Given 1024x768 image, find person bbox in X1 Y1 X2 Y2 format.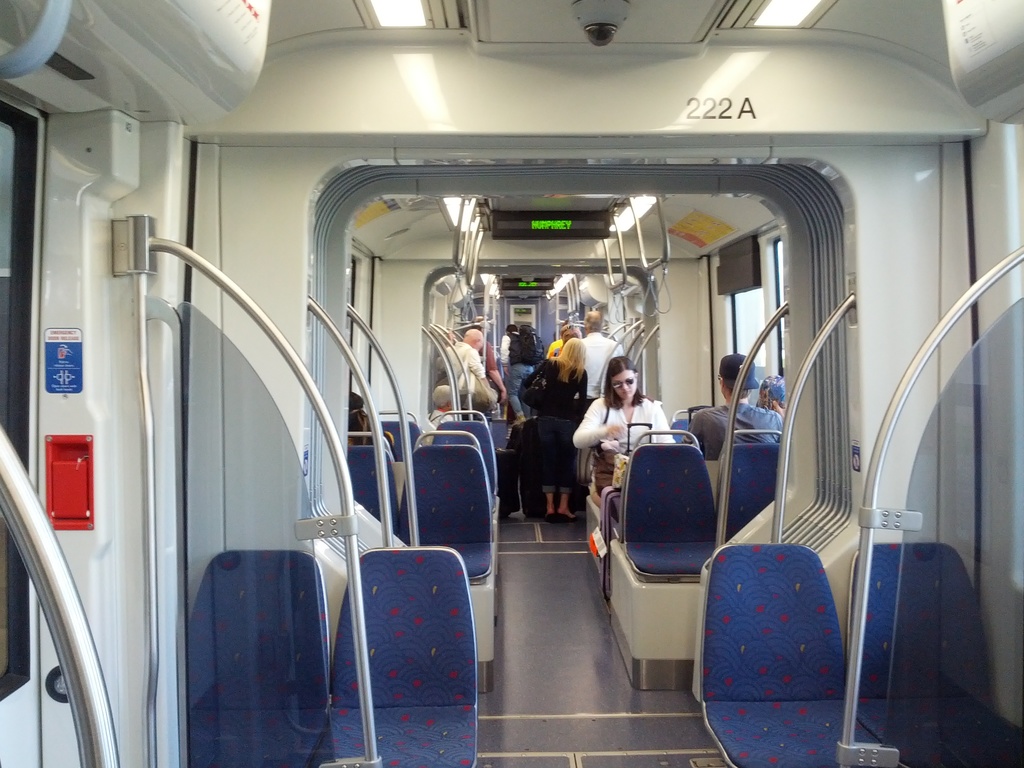
756 372 781 410.
